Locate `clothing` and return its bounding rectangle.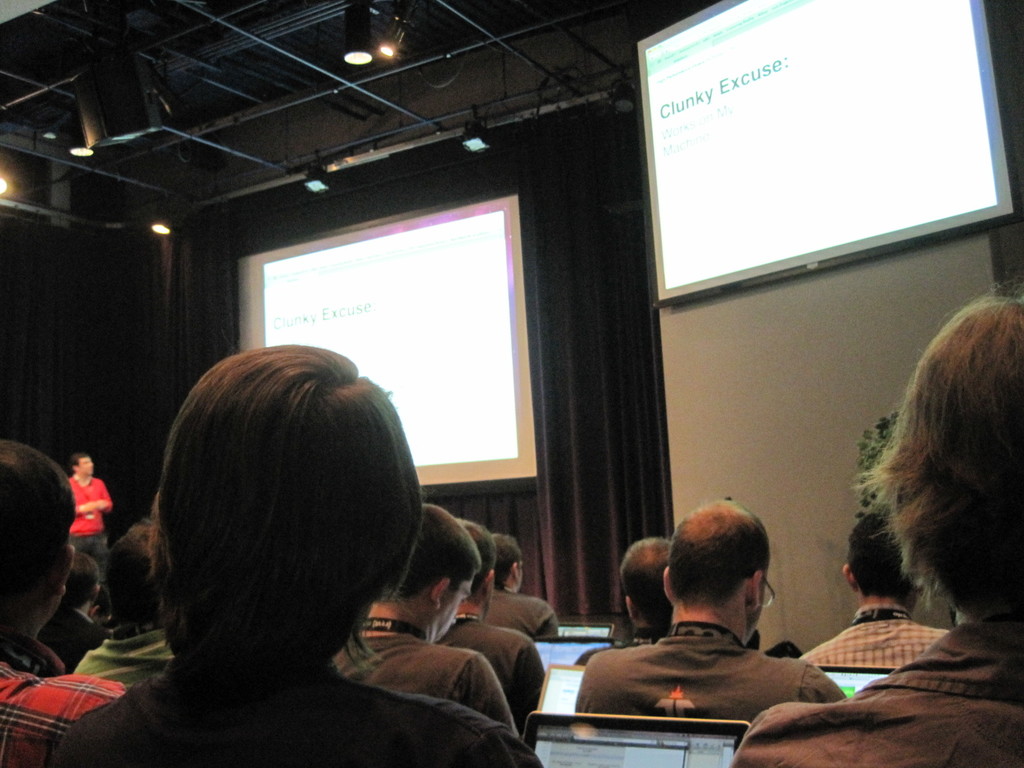
(left=739, top=620, right=1023, bottom=767).
